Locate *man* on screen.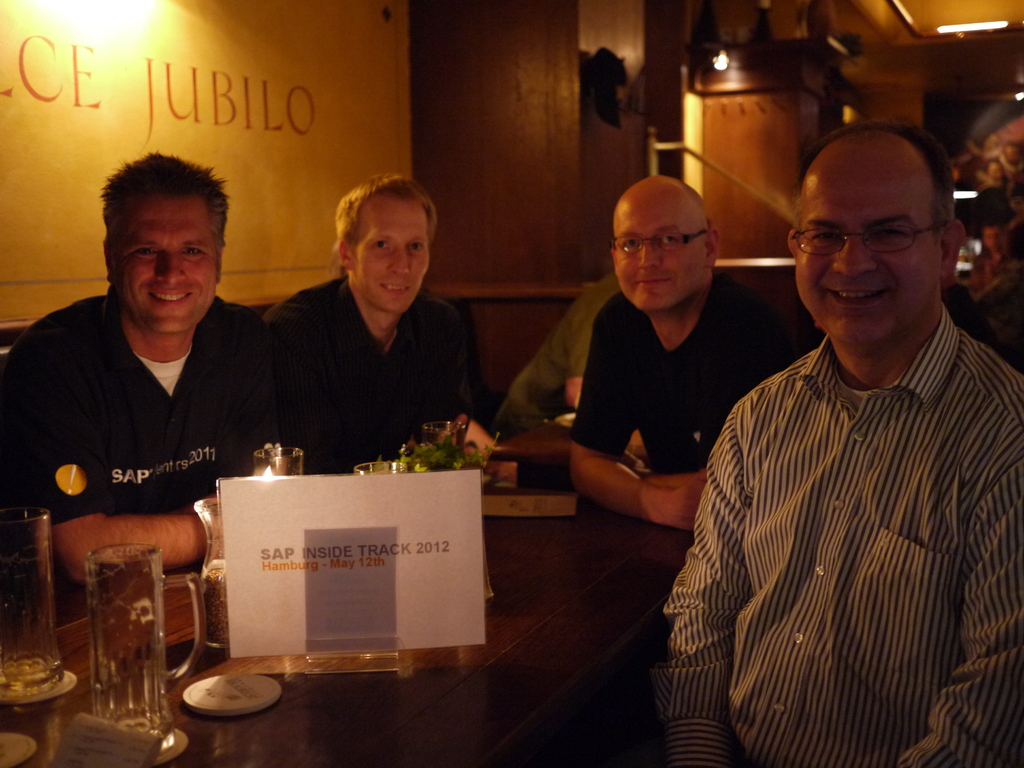
On screen at x1=261 y1=172 x2=477 y2=479.
